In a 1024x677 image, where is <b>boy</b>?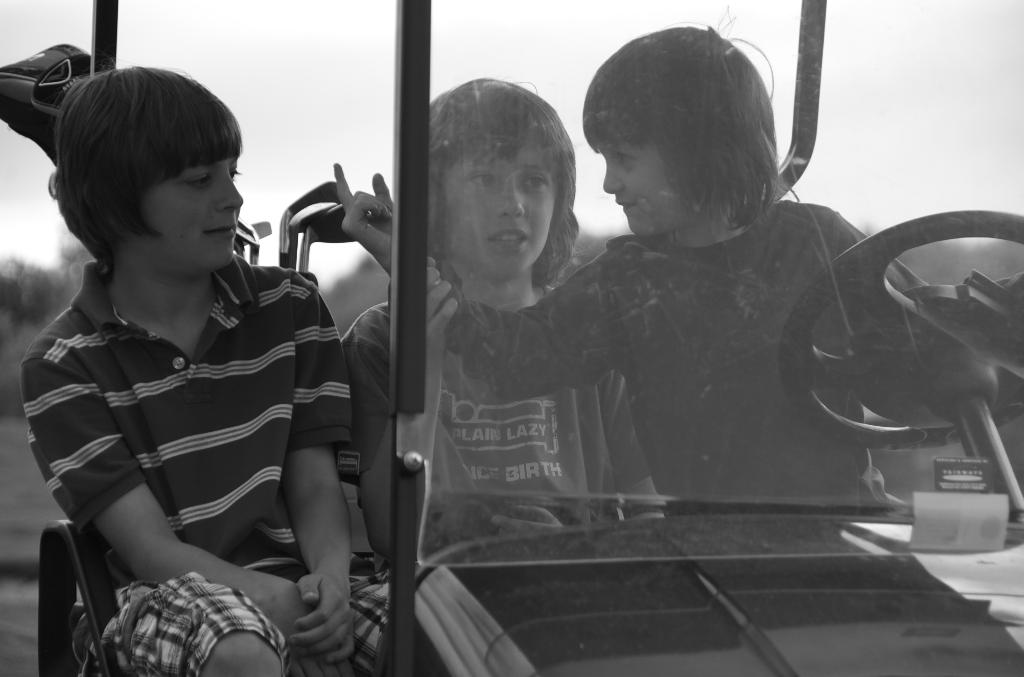
1,70,357,653.
